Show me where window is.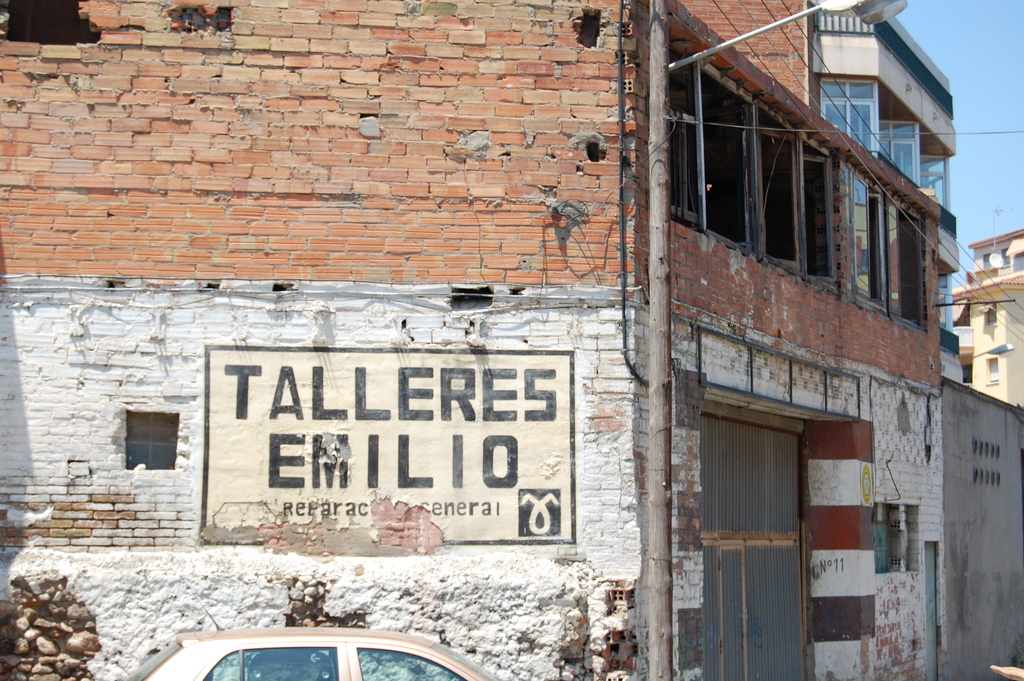
window is at (x1=941, y1=272, x2=953, y2=330).
